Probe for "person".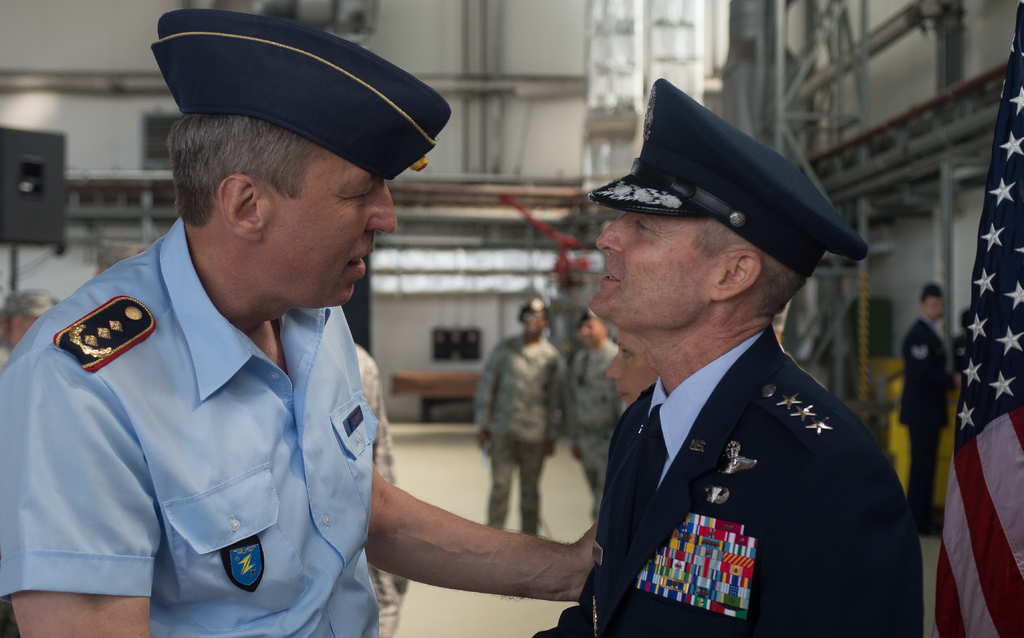
Probe result: 893 278 963 528.
